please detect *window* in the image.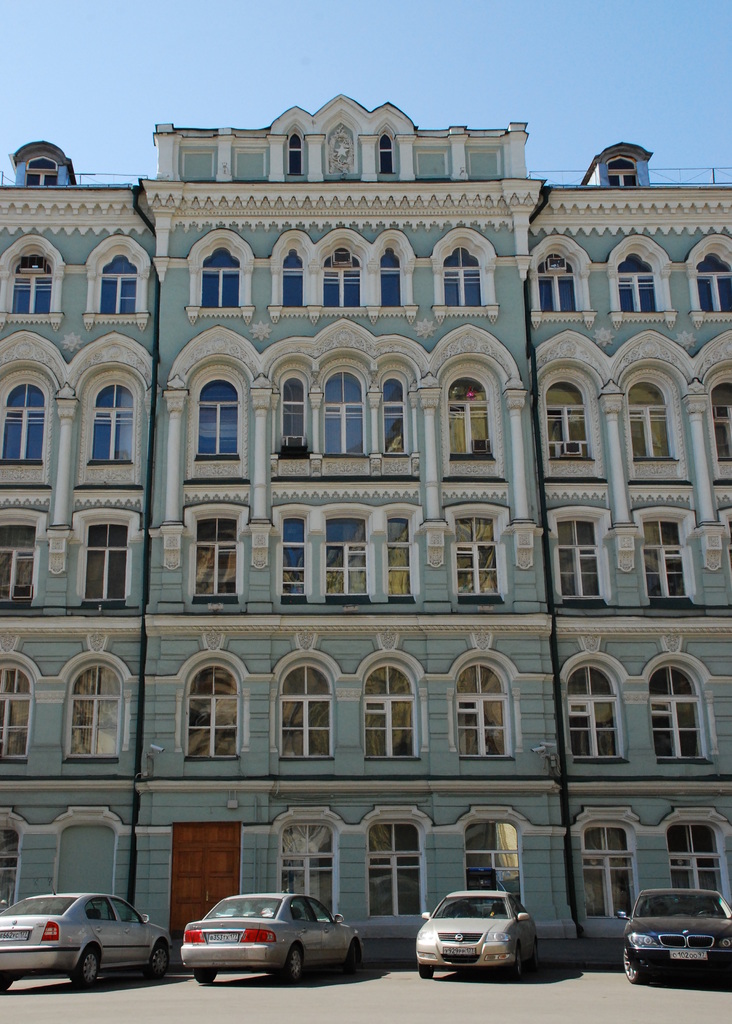
[left=4, top=668, right=29, bottom=765].
